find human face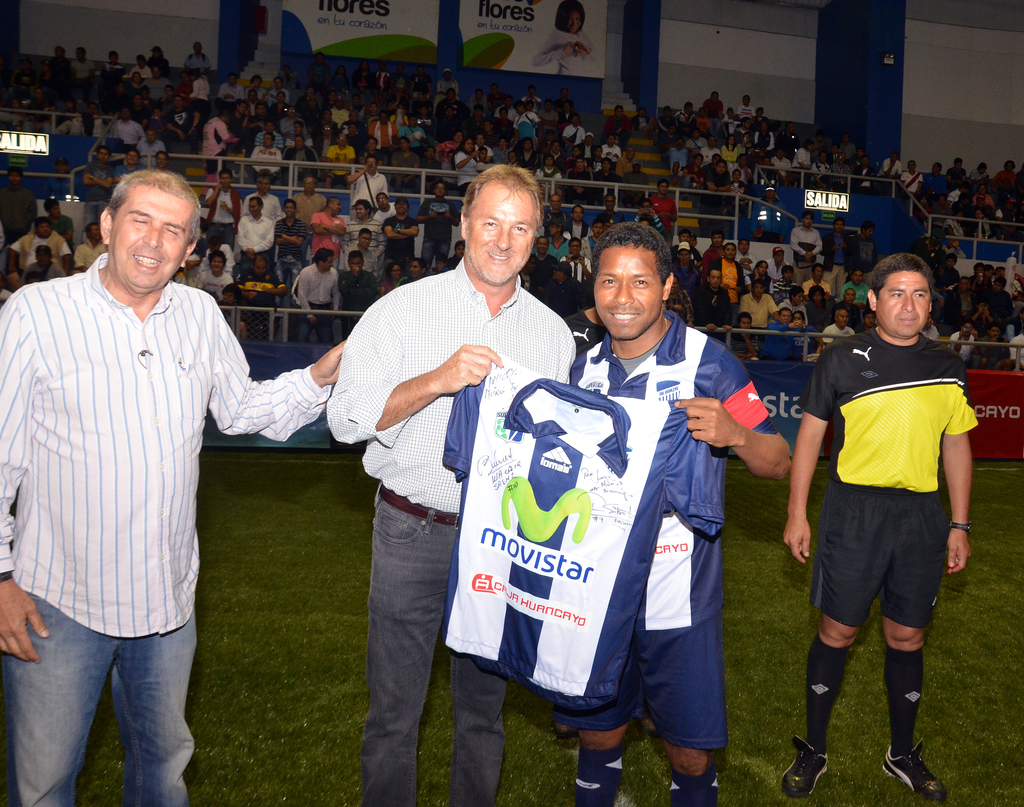
591:221:604:234
